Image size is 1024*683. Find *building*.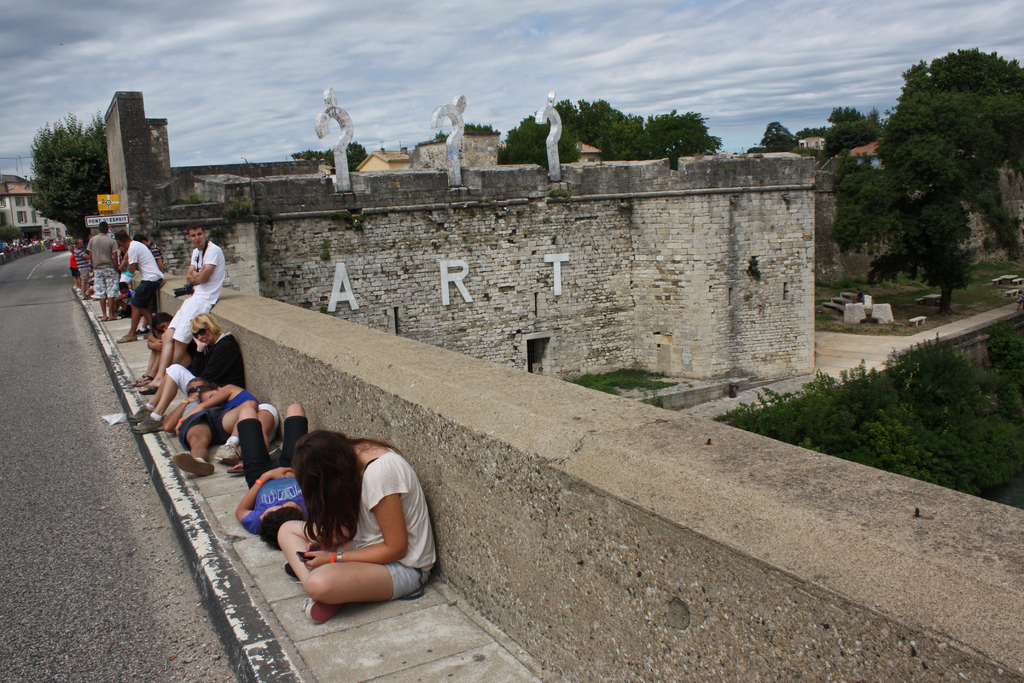
415 129 497 169.
